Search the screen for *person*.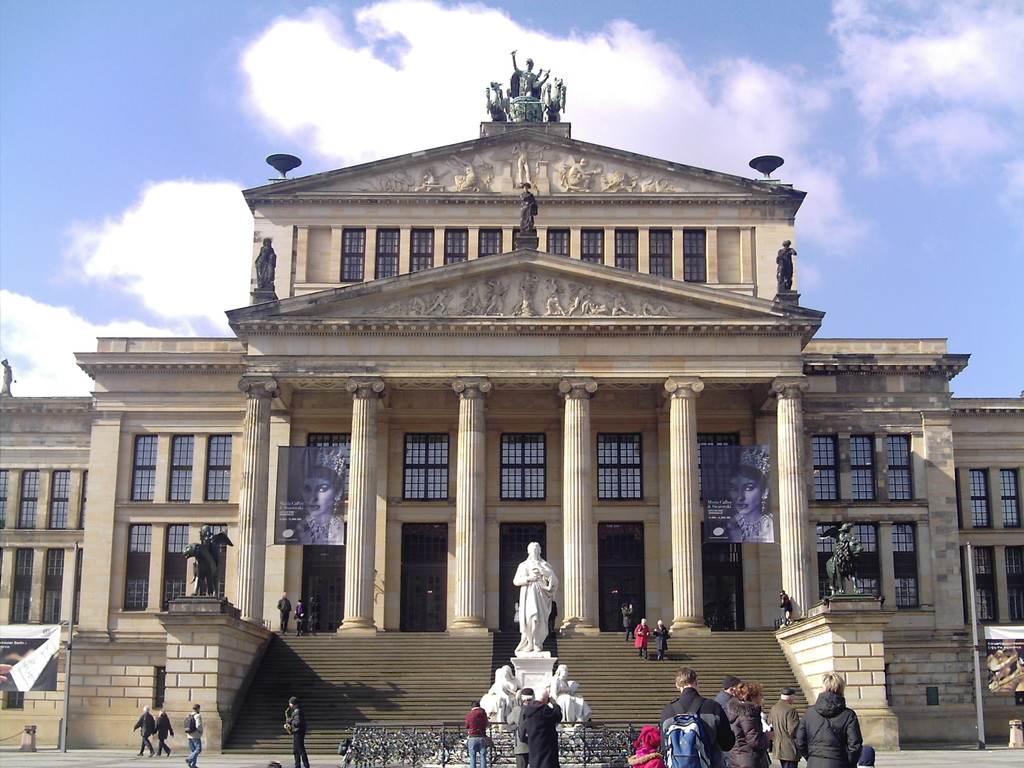
Found at l=284, t=696, r=313, b=767.
